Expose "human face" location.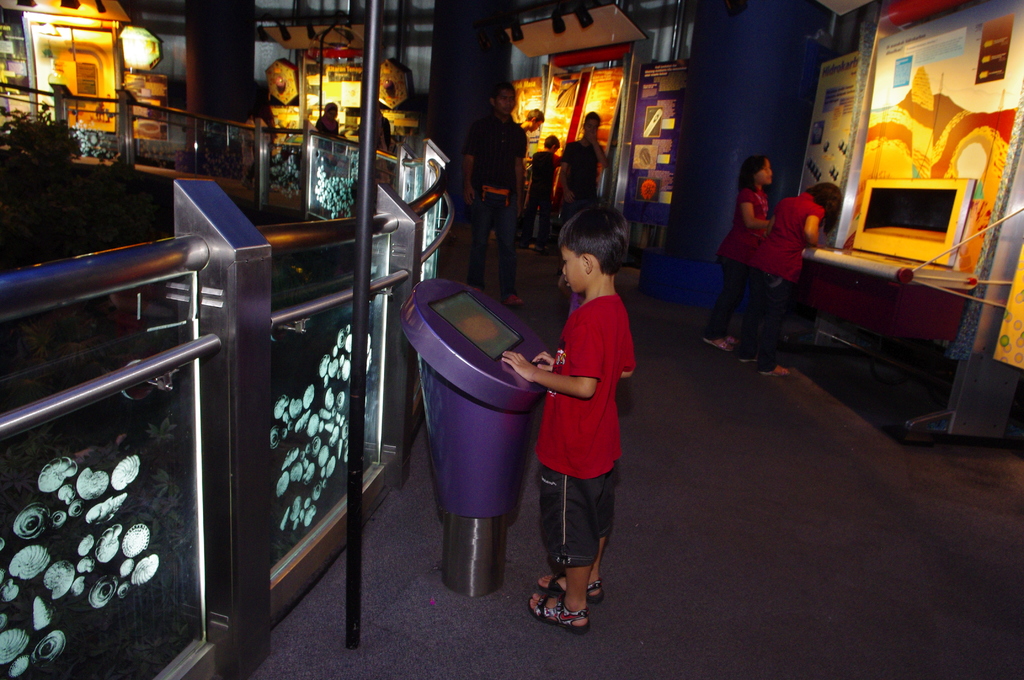
Exposed at select_region(560, 248, 589, 294).
